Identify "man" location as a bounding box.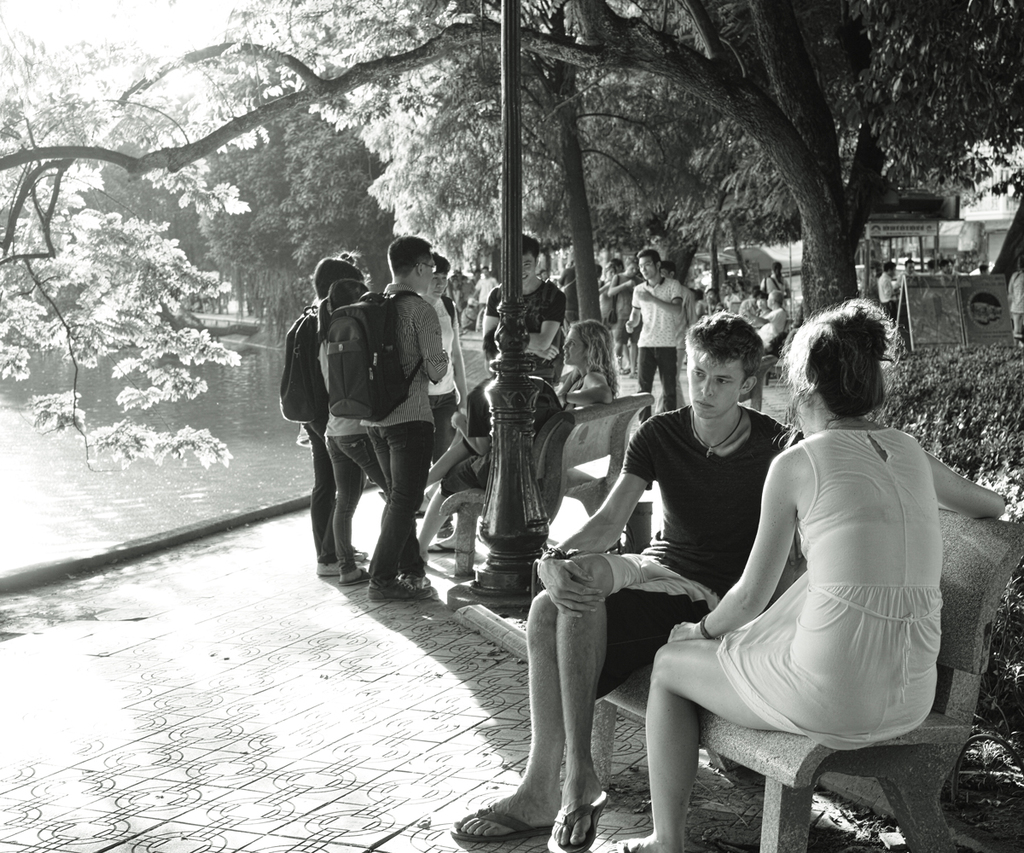
x1=416, y1=252, x2=473, y2=511.
